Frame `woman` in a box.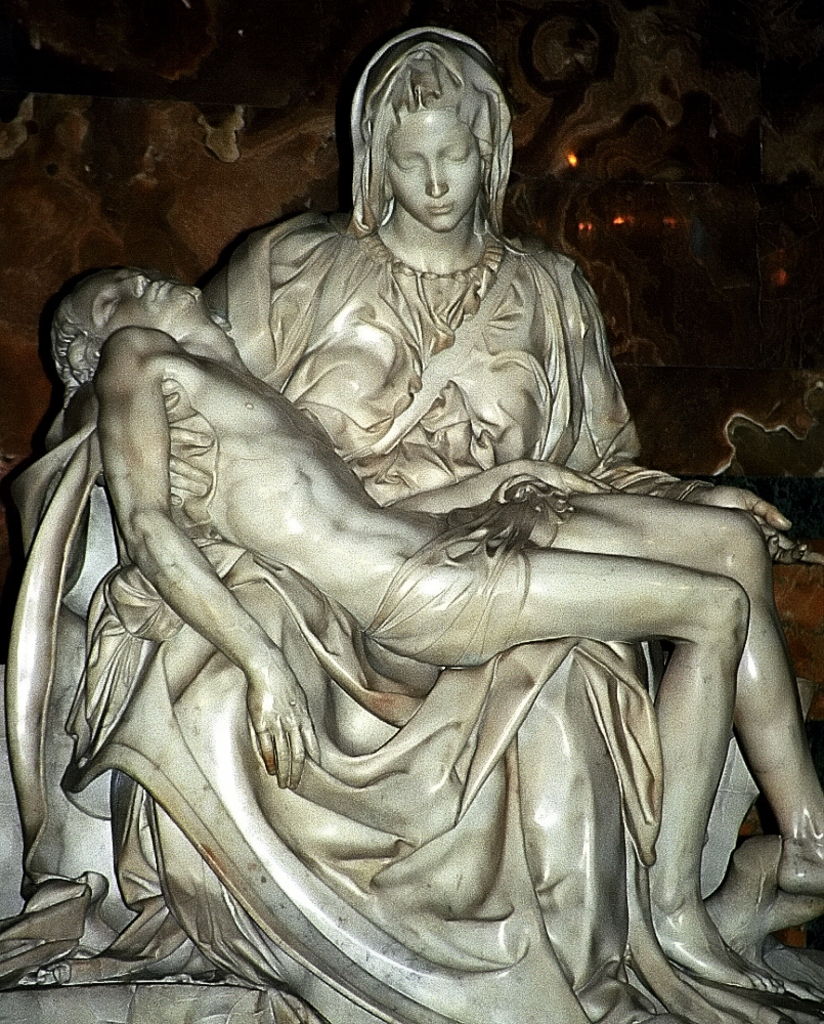
<box>52,45,762,977</box>.
